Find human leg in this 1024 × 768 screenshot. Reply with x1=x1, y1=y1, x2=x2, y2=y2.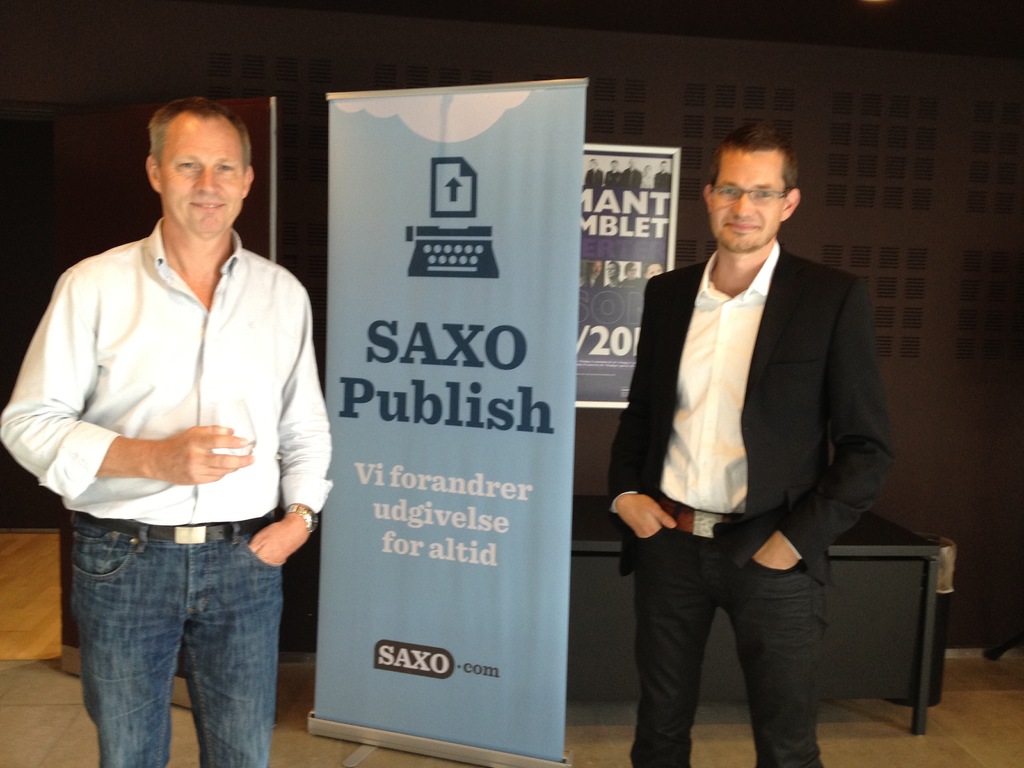
x1=198, y1=535, x2=282, y2=765.
